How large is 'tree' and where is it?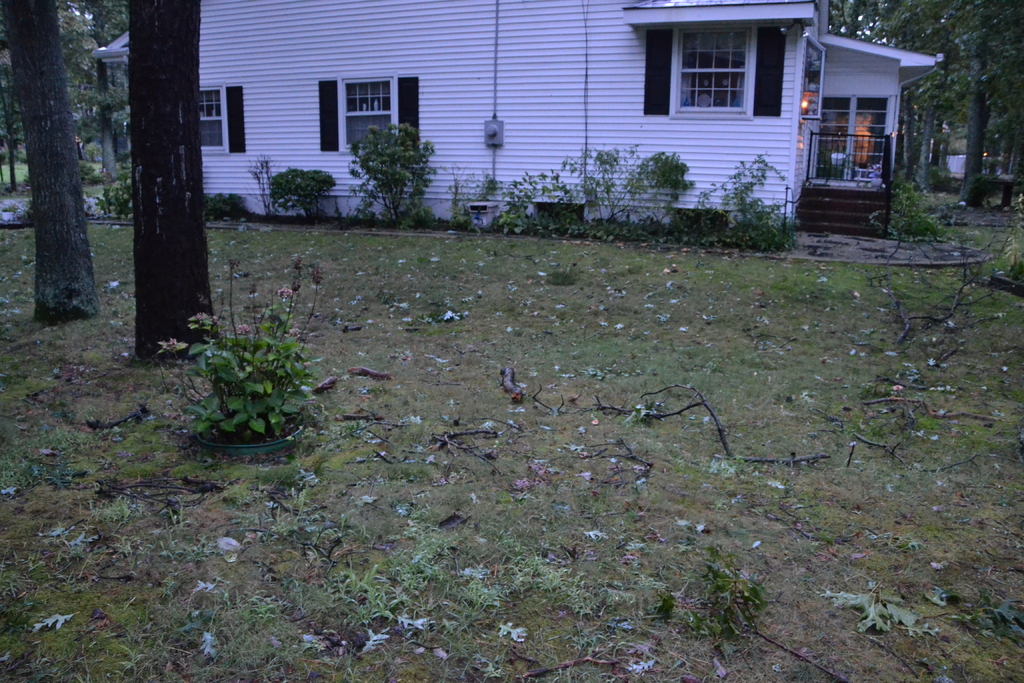
Bounding box: <bbox>0, 0, 223, 381</bbox>.
